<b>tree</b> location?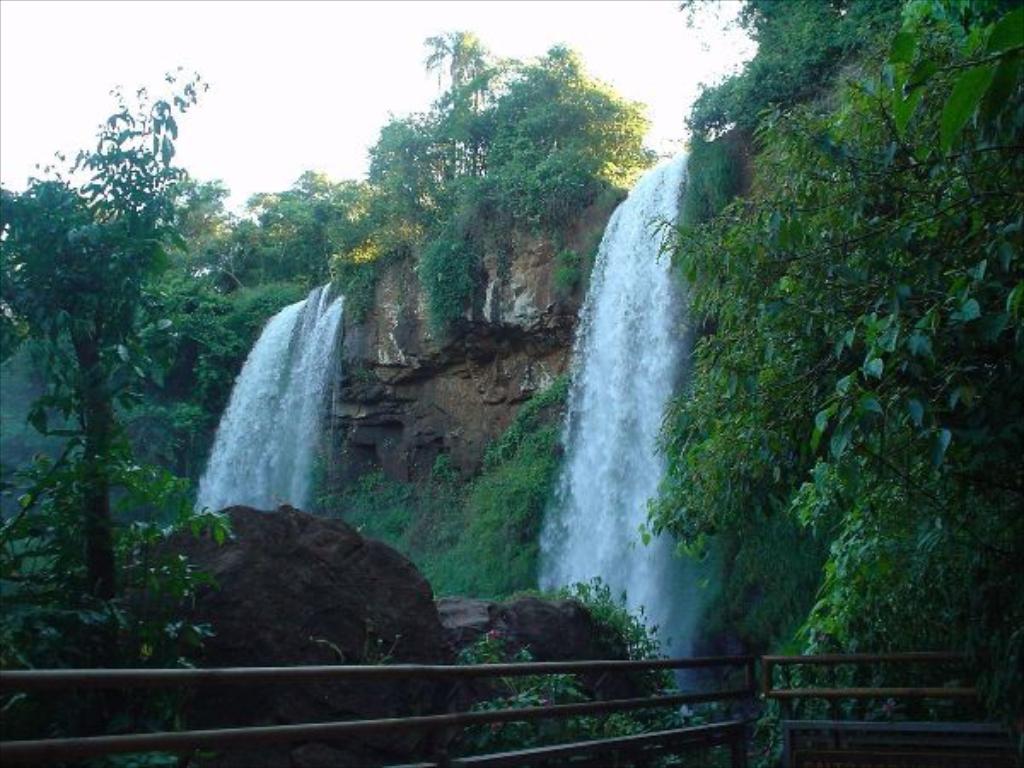
(640, 0, 1022, 681)
